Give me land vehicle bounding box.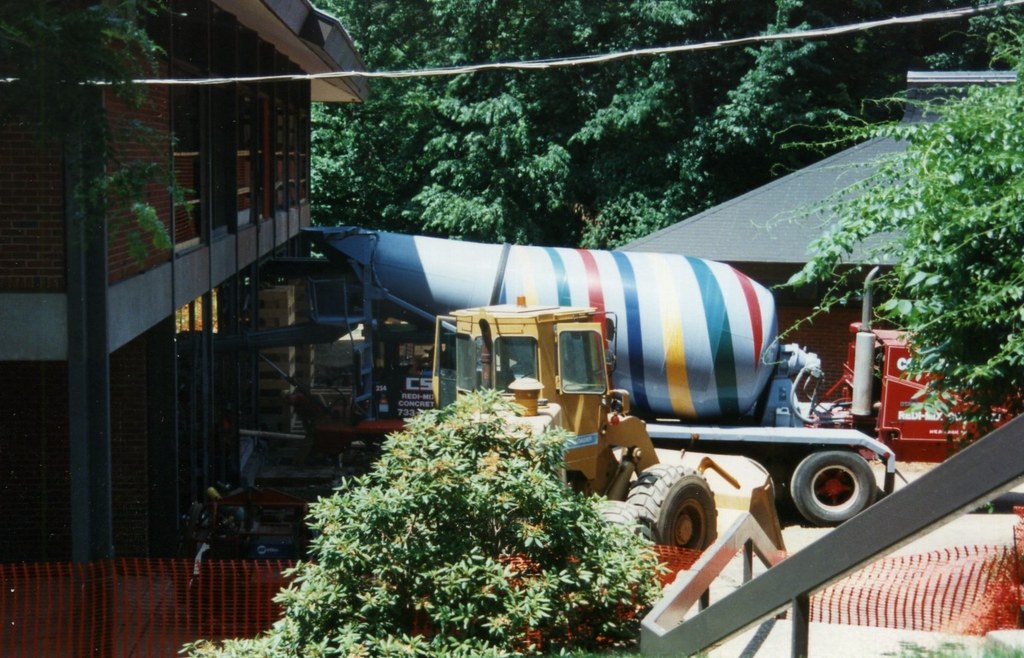
428,290,714,552.
